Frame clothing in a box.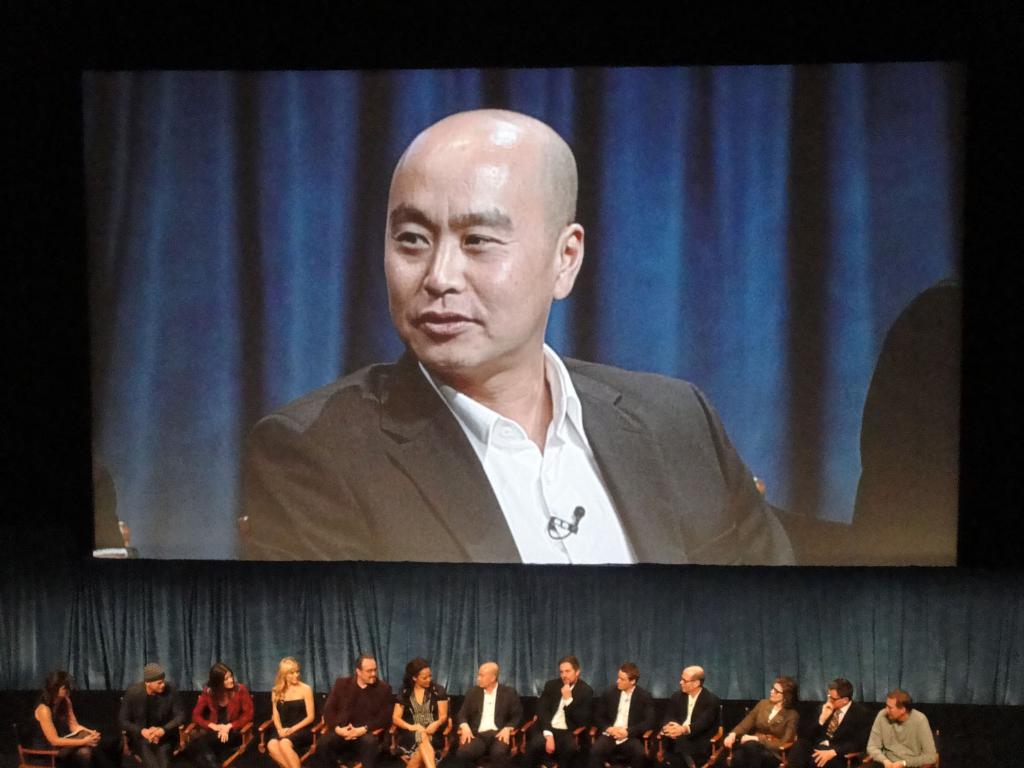
box(31, 697, 99, 767).
